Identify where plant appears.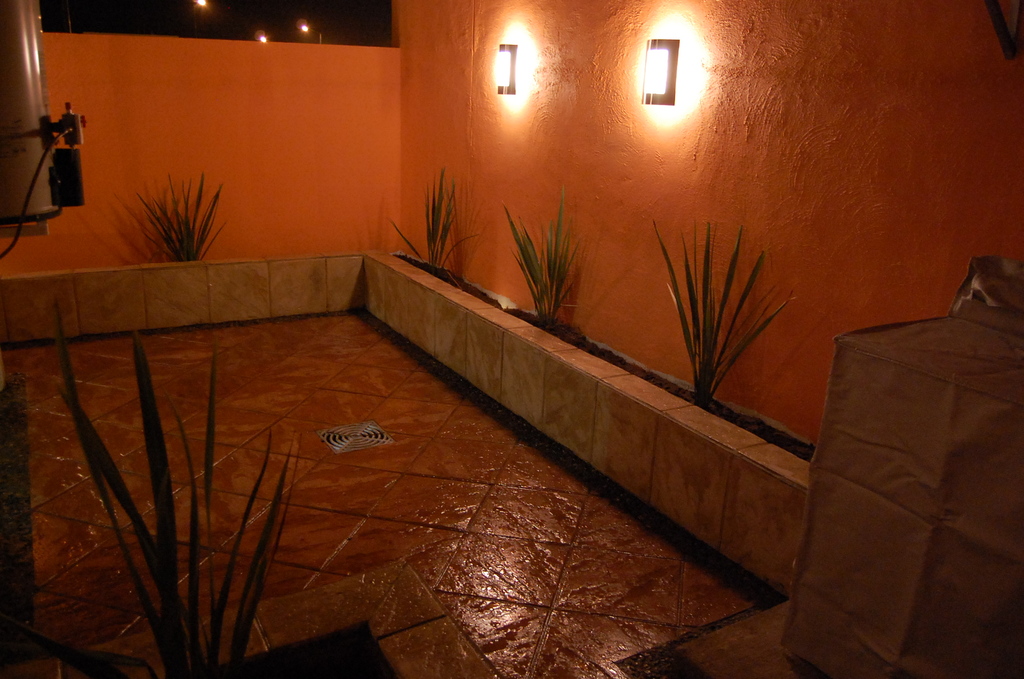
Appears at select_region(381, 161, 486, 279).
